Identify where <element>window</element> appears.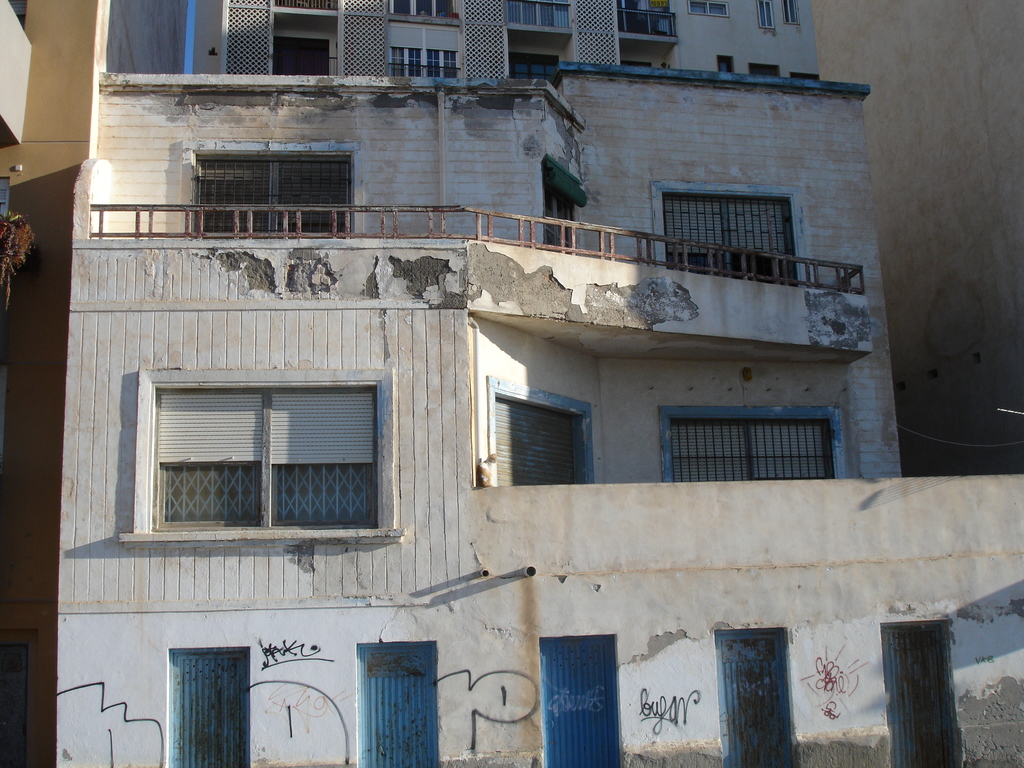
Appears at (x1=536, y1=155, x2=588, y2=249).
